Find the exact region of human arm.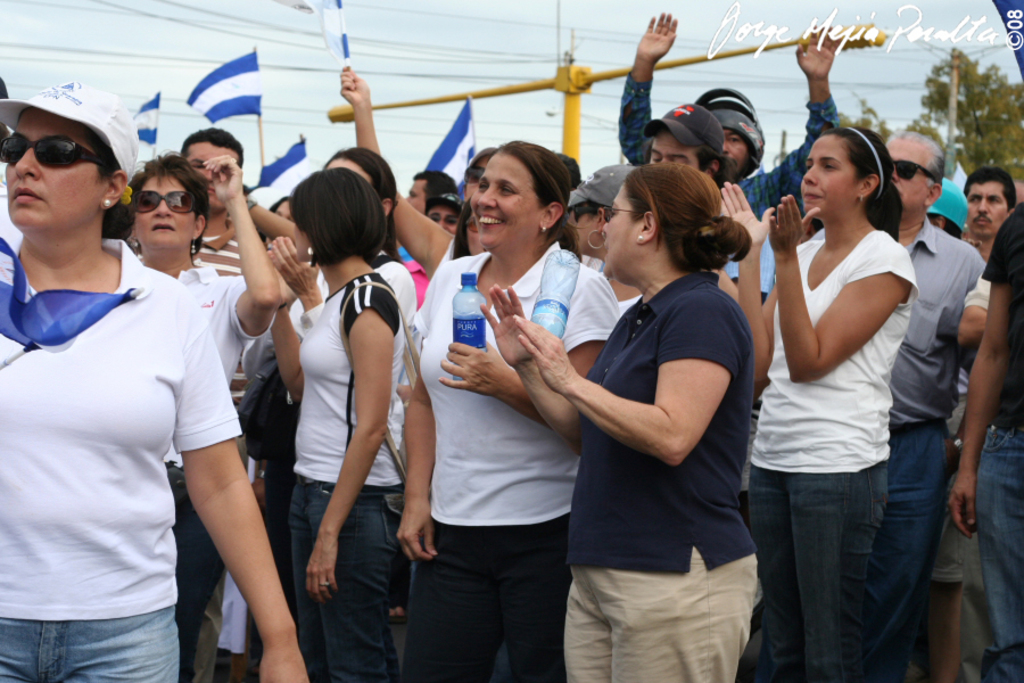
Exact region: 436,273,625,434.
